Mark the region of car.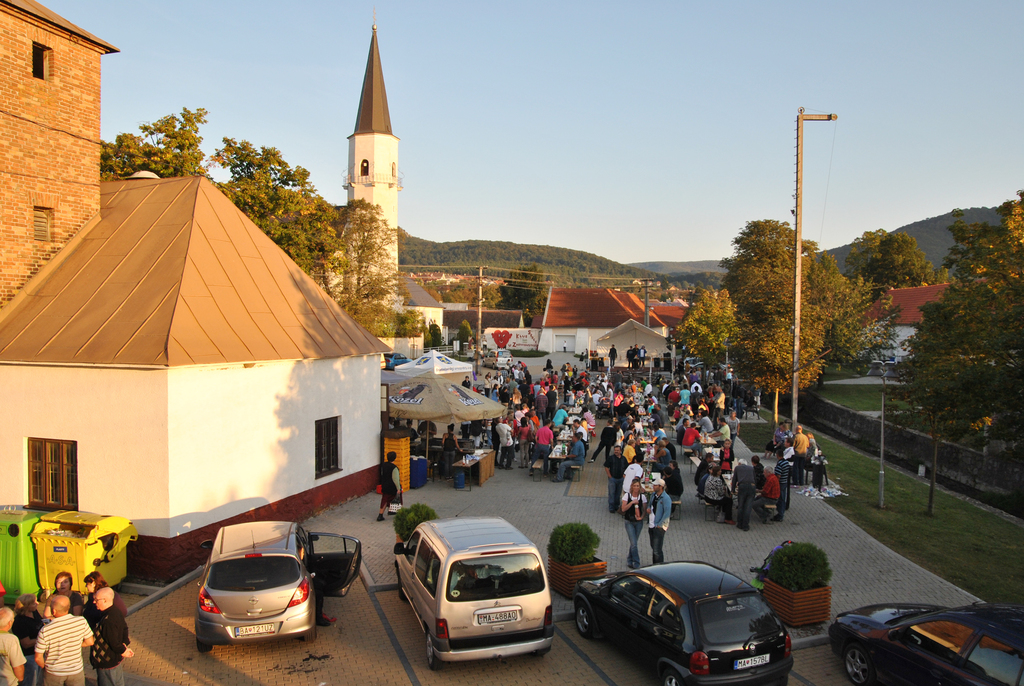
Region: detection(831, 600, 1023, 685).
